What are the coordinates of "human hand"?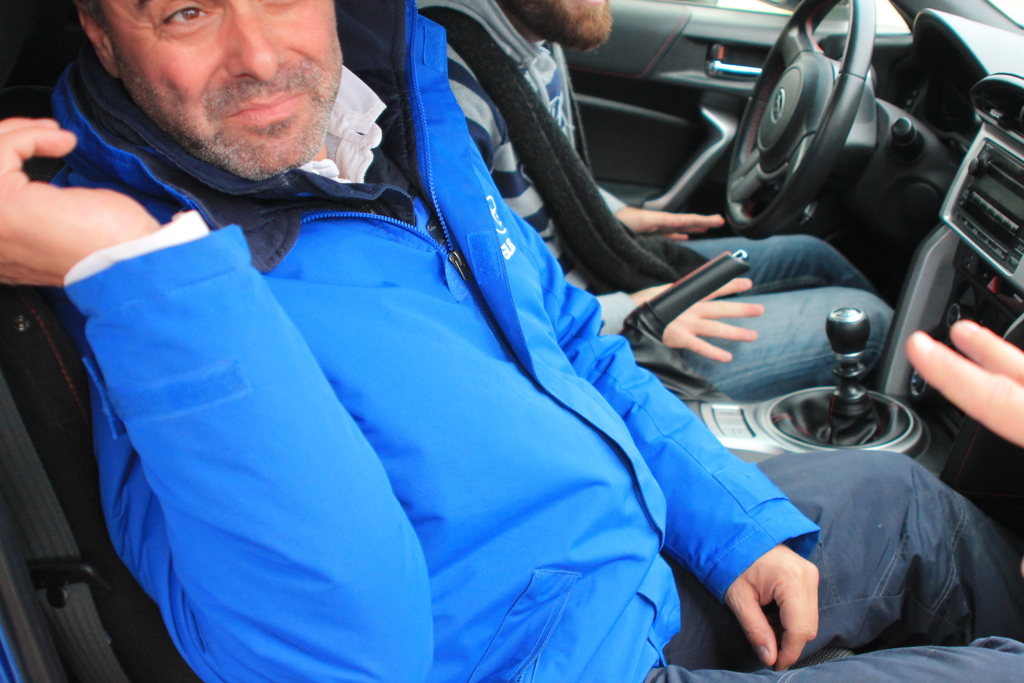
(627,276,767,365).
